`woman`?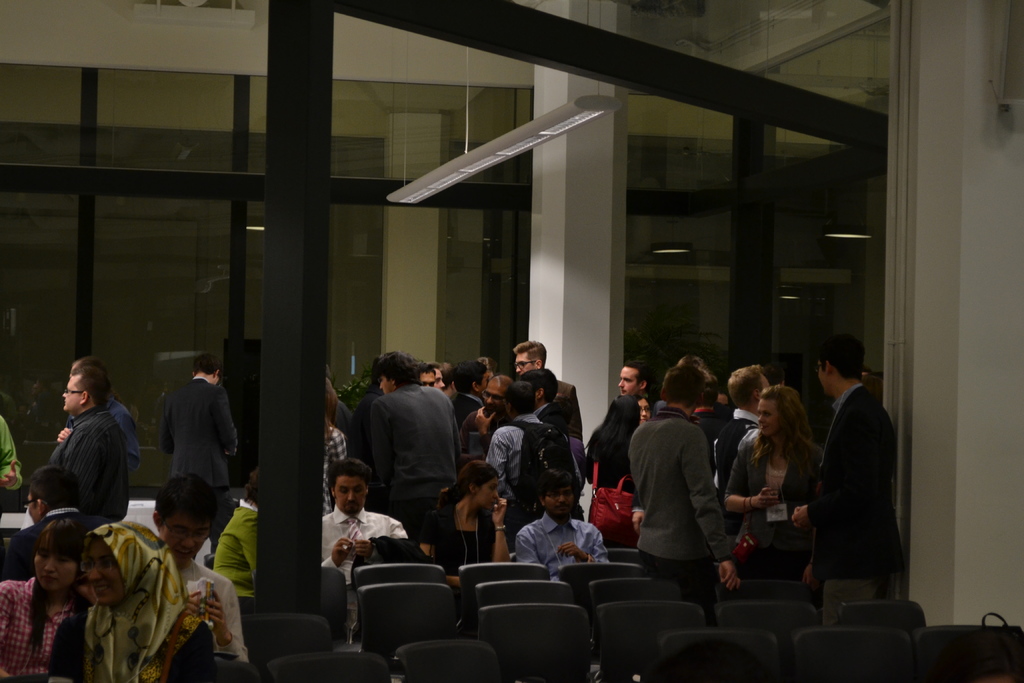
<box>575,395,642,548</box>
